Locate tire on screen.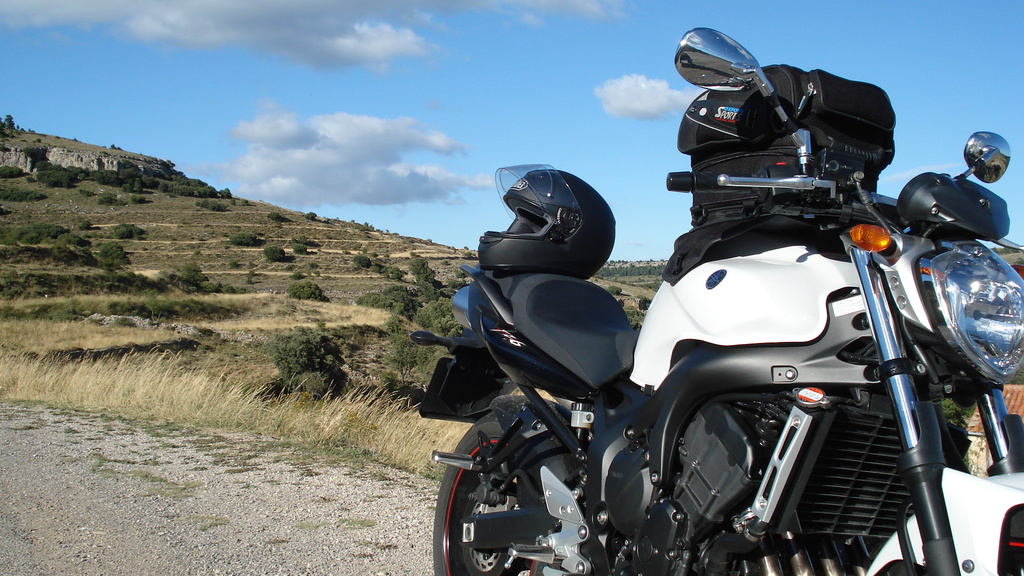
On screen at {"left": 428, "top": 427, "right": 519, "bottom": 571}.
